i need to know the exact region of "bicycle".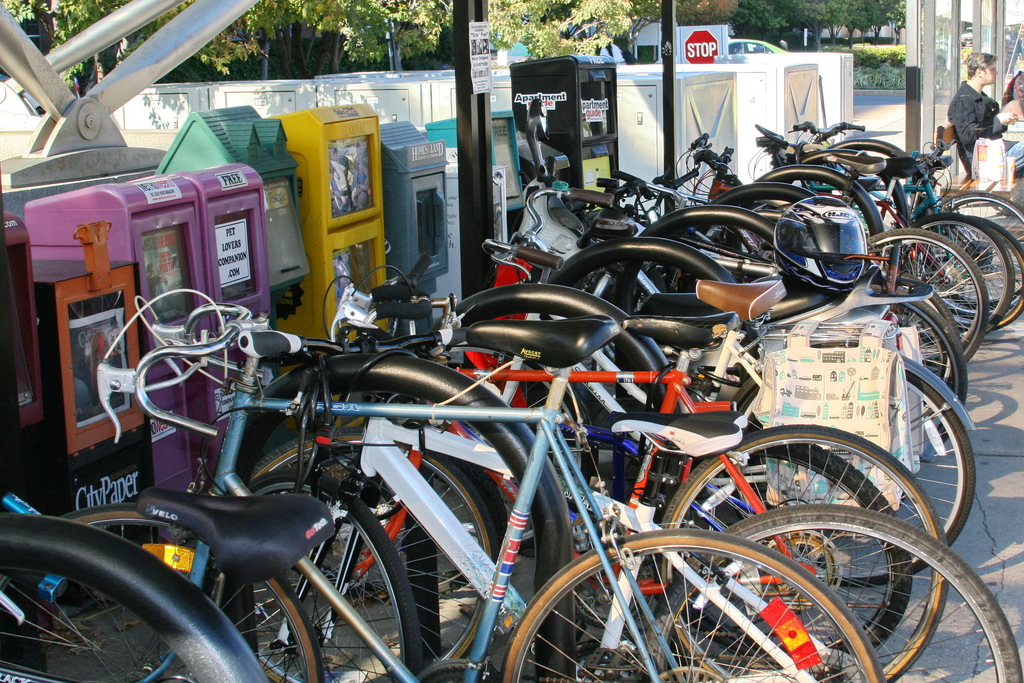
Region: select_region(790, 130, 1011, 347).
